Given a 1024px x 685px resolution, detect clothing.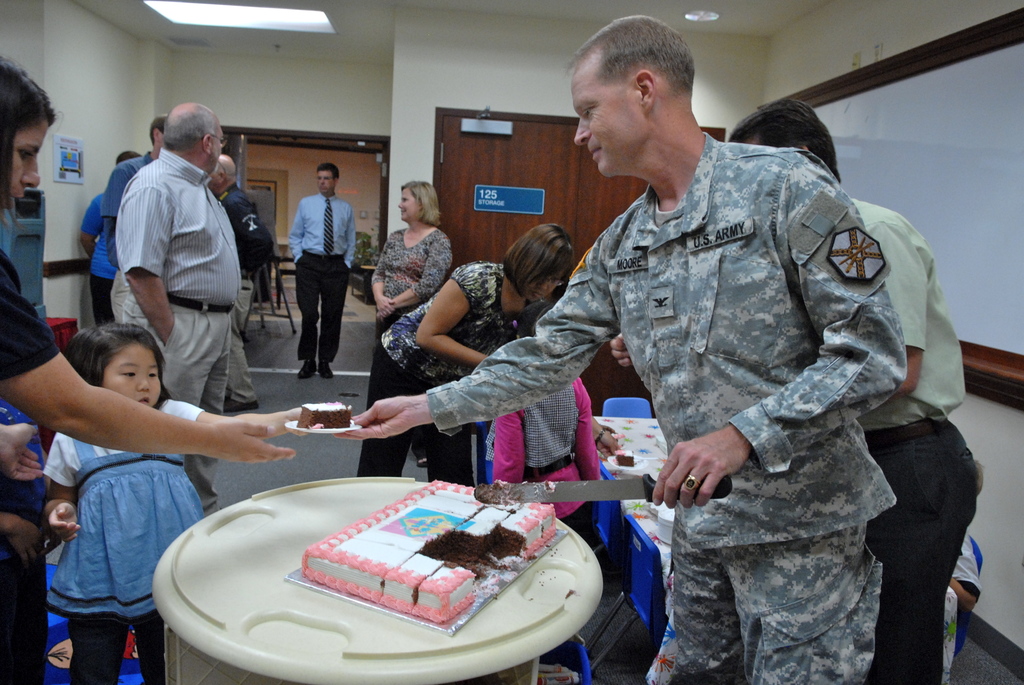
{"left": 286, "top": 190, "right": 358, "bottom": 359}.
